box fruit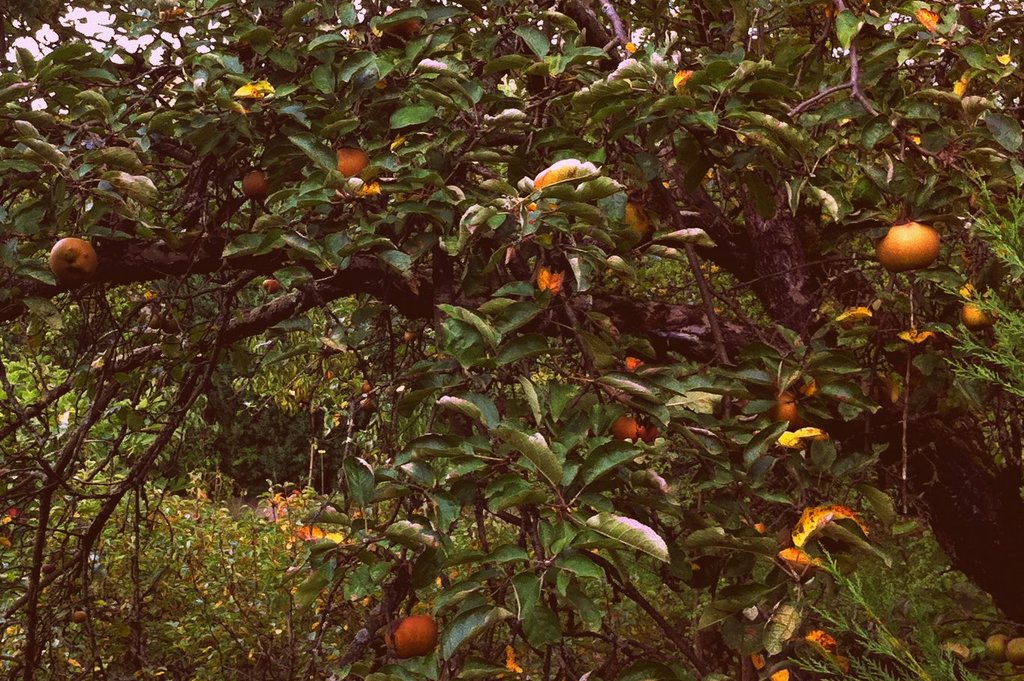
613,415,659,443
